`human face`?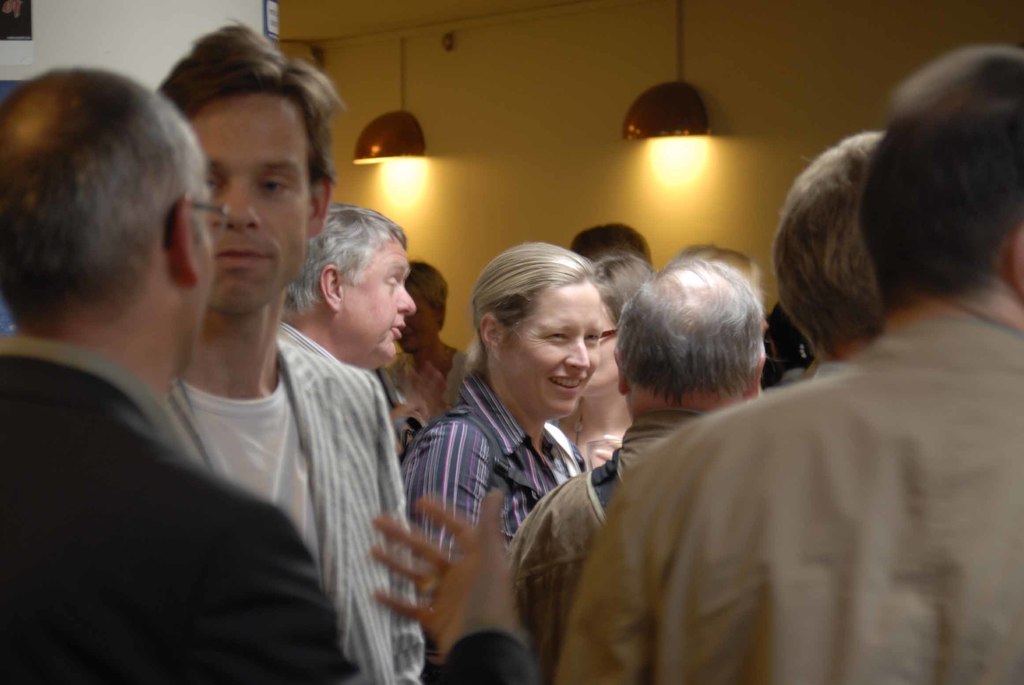
pyautogui.locateOnScreen(205, 98, 307, 310)
